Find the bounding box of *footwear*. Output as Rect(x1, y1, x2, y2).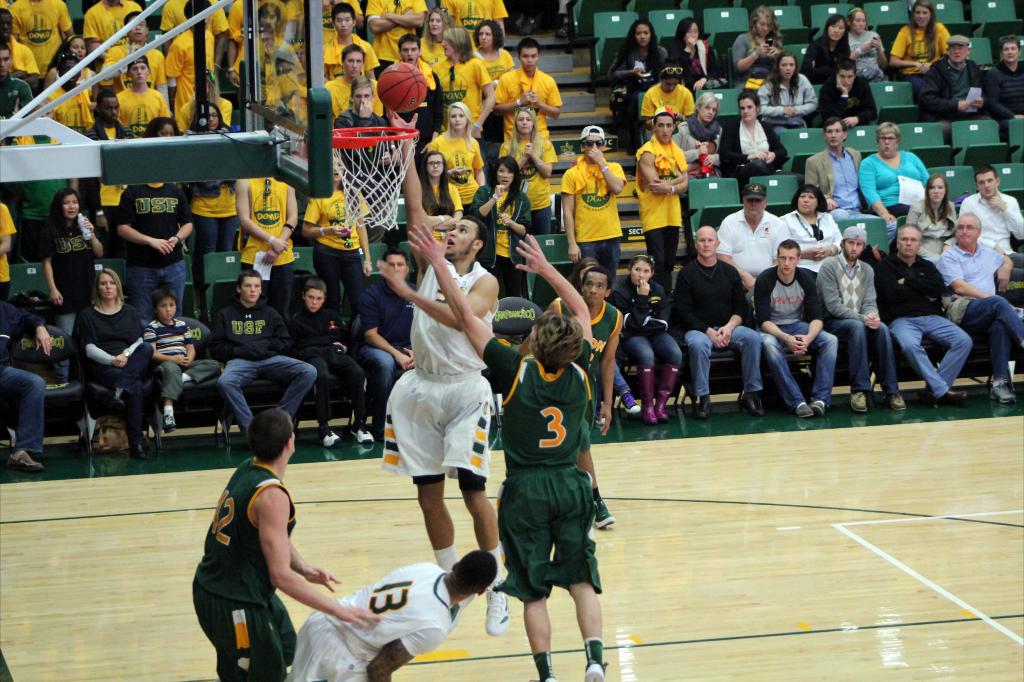
Rect(934, 388, 972, 408).
